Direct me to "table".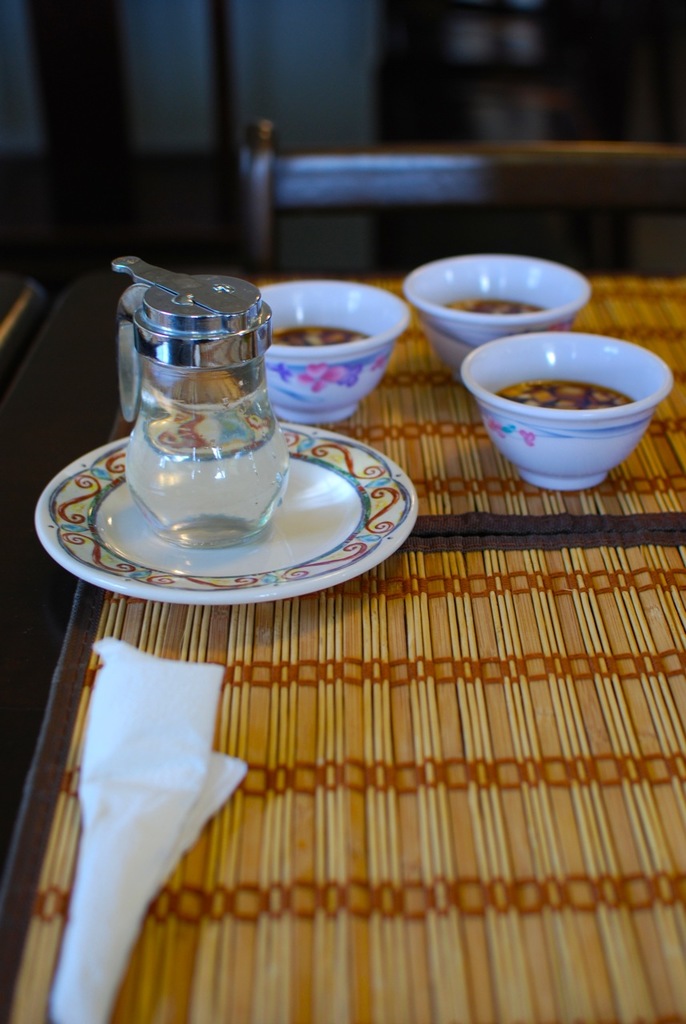
Direction: {"x1": 0, "y1": 330, "x2": 676, "y2": 1021}.
